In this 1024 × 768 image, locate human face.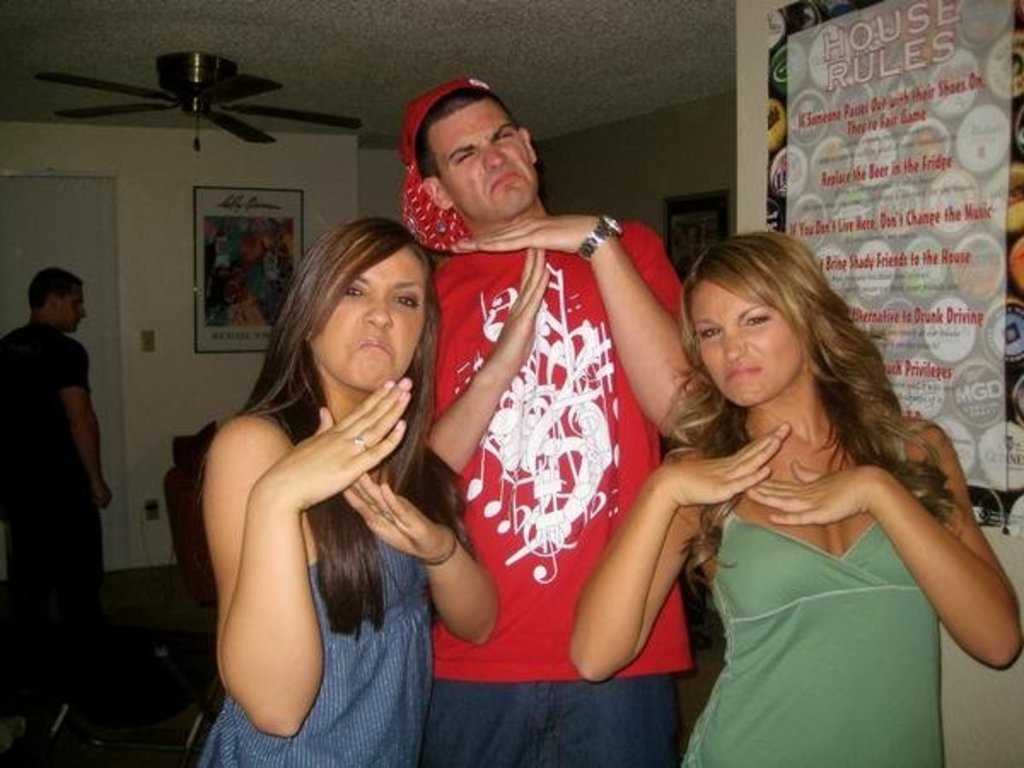
Bounding box: [left=689, top=278, right=804, bottom=408].
